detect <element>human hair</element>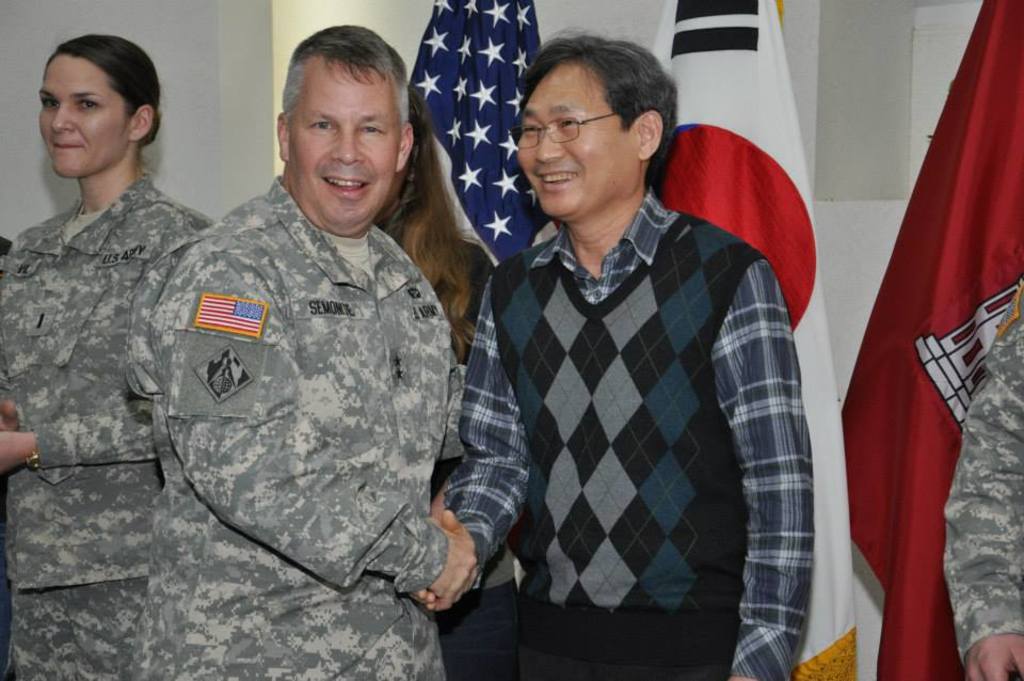
283/22/409/130
